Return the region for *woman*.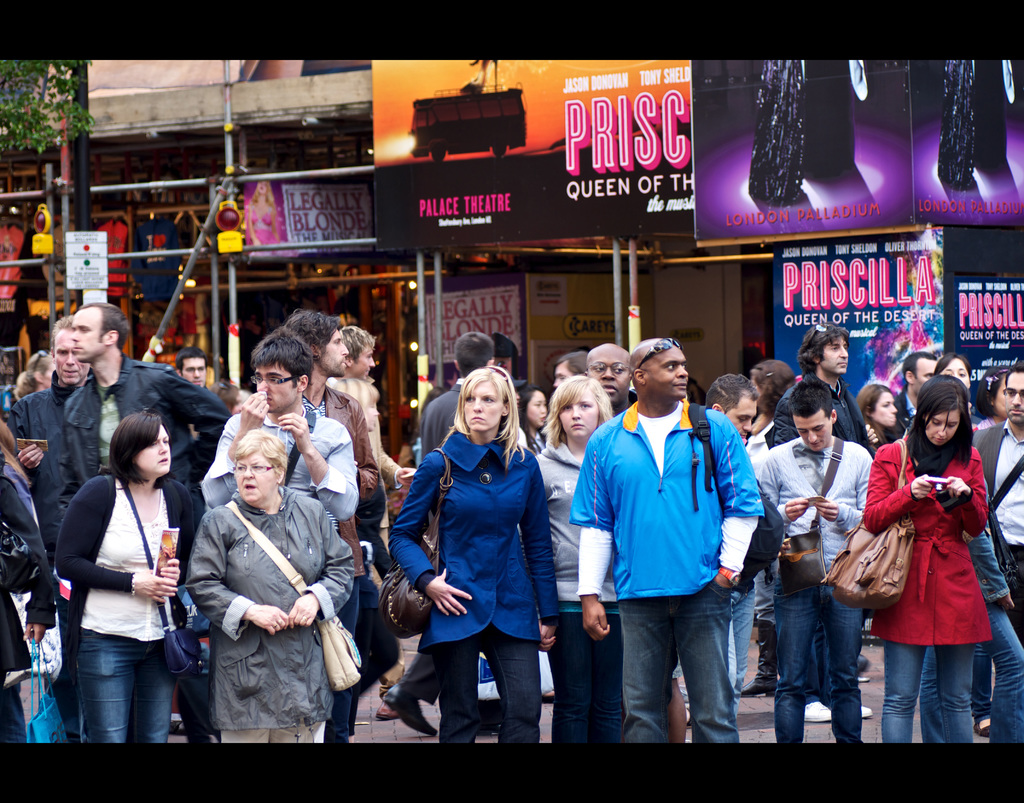
13 349 66 399.
